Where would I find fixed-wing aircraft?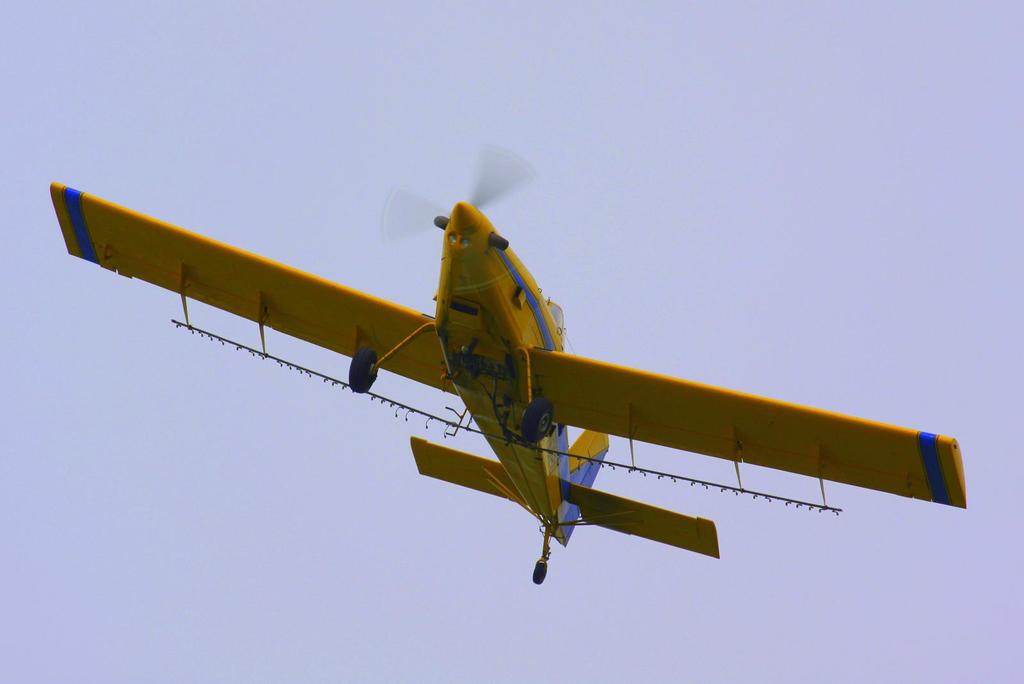
At detection(47, 134, 968, 589).
